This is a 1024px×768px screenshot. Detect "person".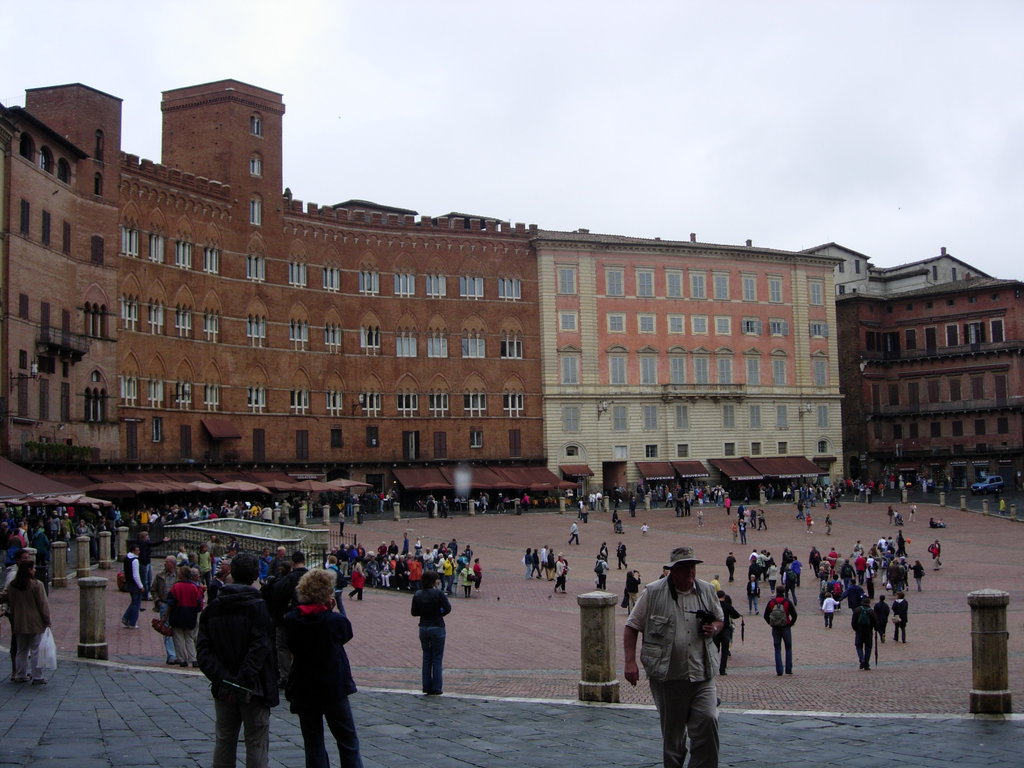
locate(929, 518, 940, 525).
